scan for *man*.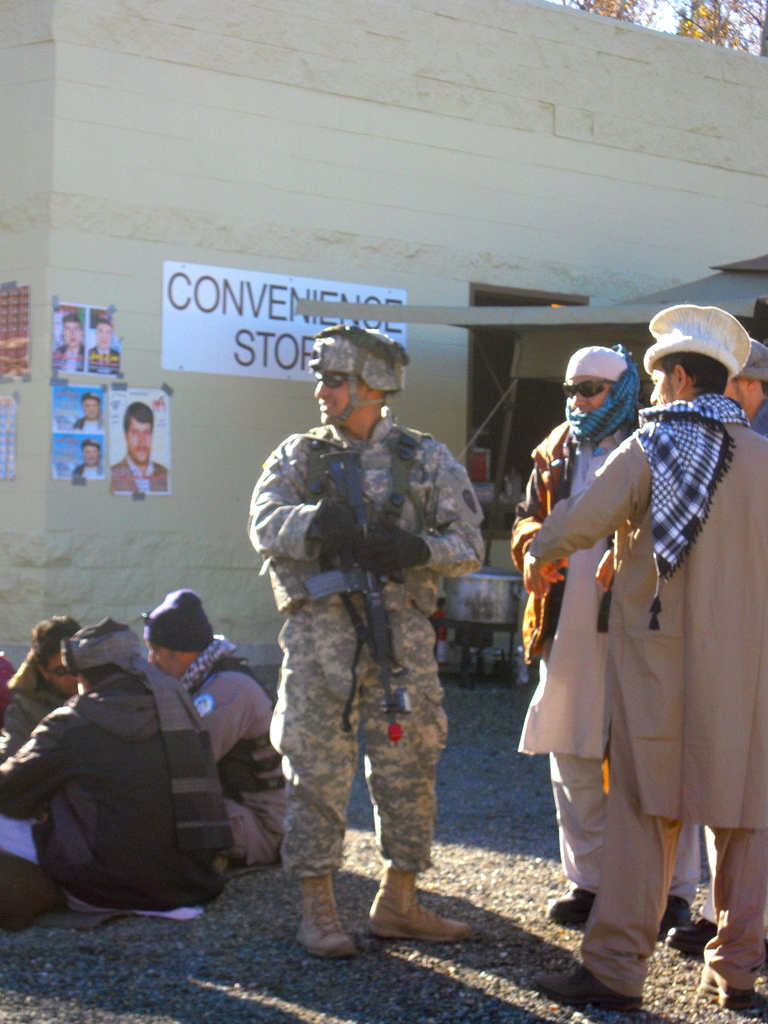
Scan result: l=147, t=585, r=292, b=863.
